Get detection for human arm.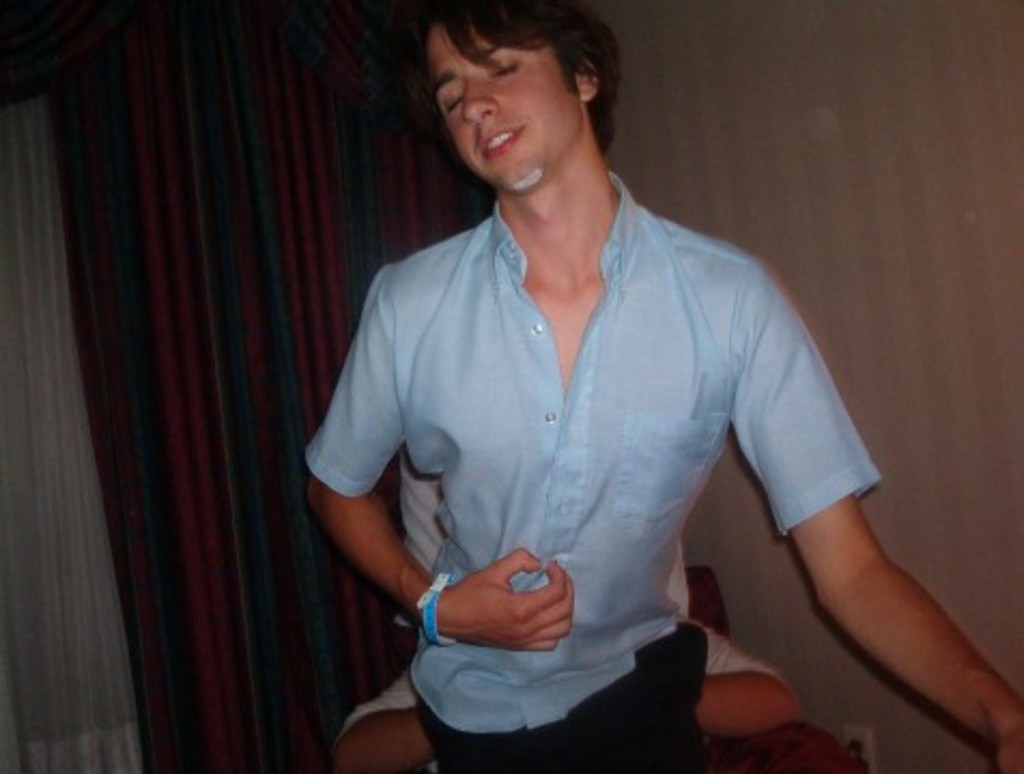
Detection: 305,258,583,660.
